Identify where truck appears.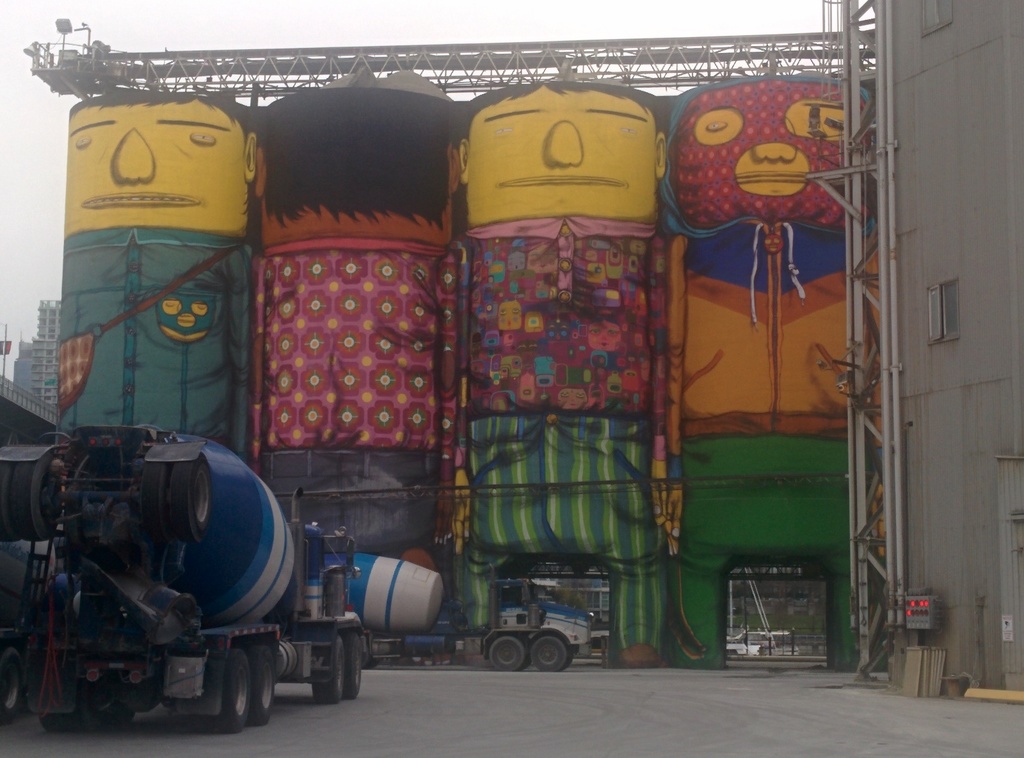
Appears at [left=6, top=402, right=356, bottom=736].
